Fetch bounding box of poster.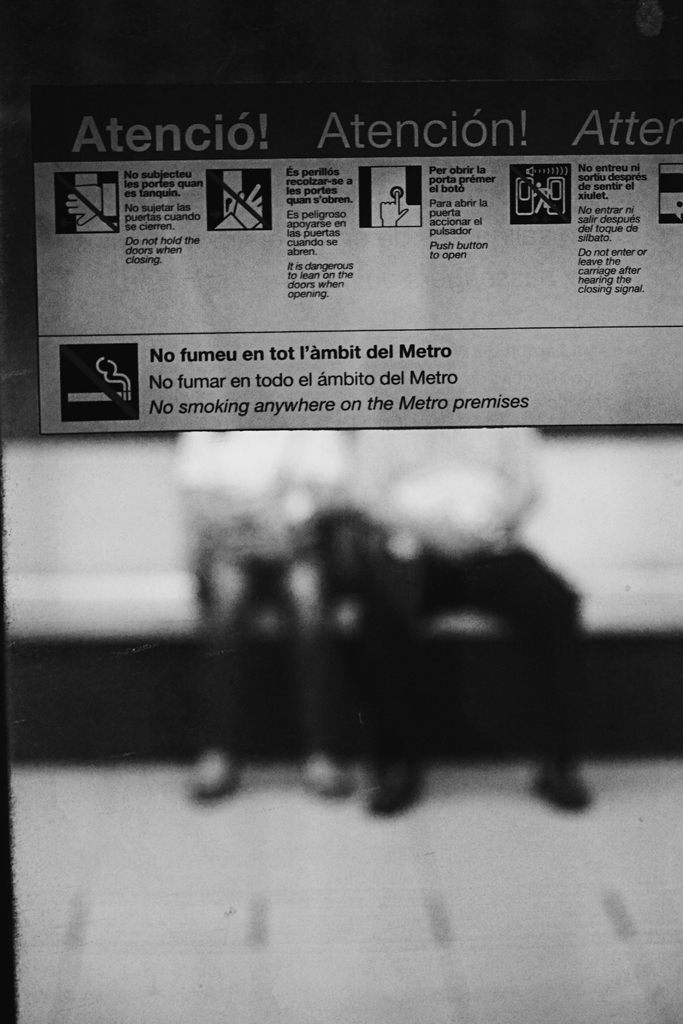
Bbox: rect(35, 85, 682, 435).
